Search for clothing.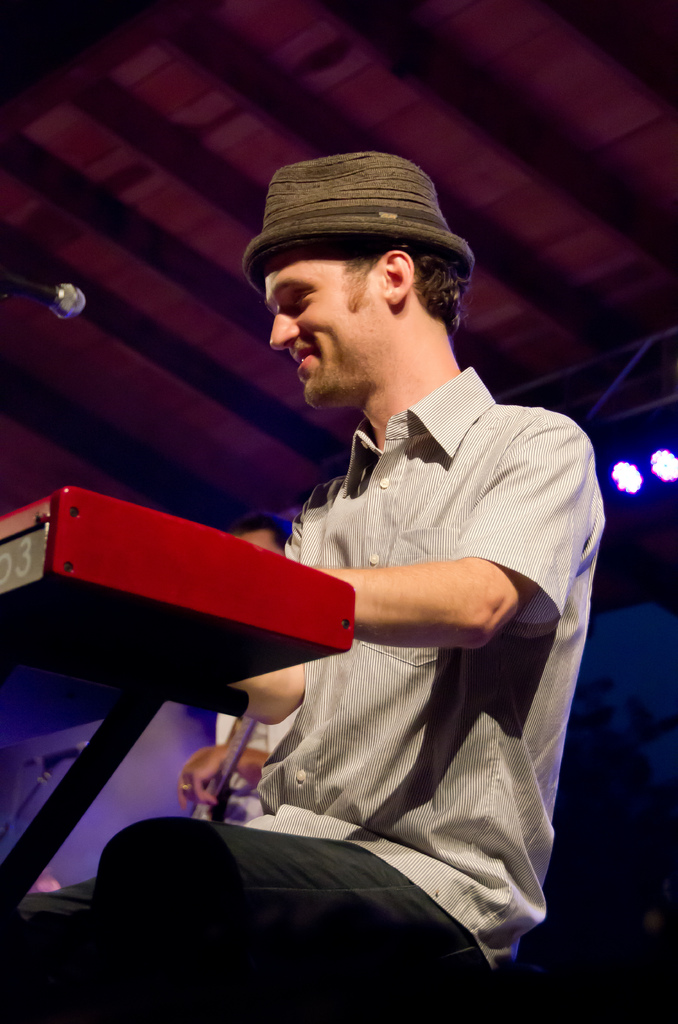
Found at <region>138, 301, 597, 961</region>.
